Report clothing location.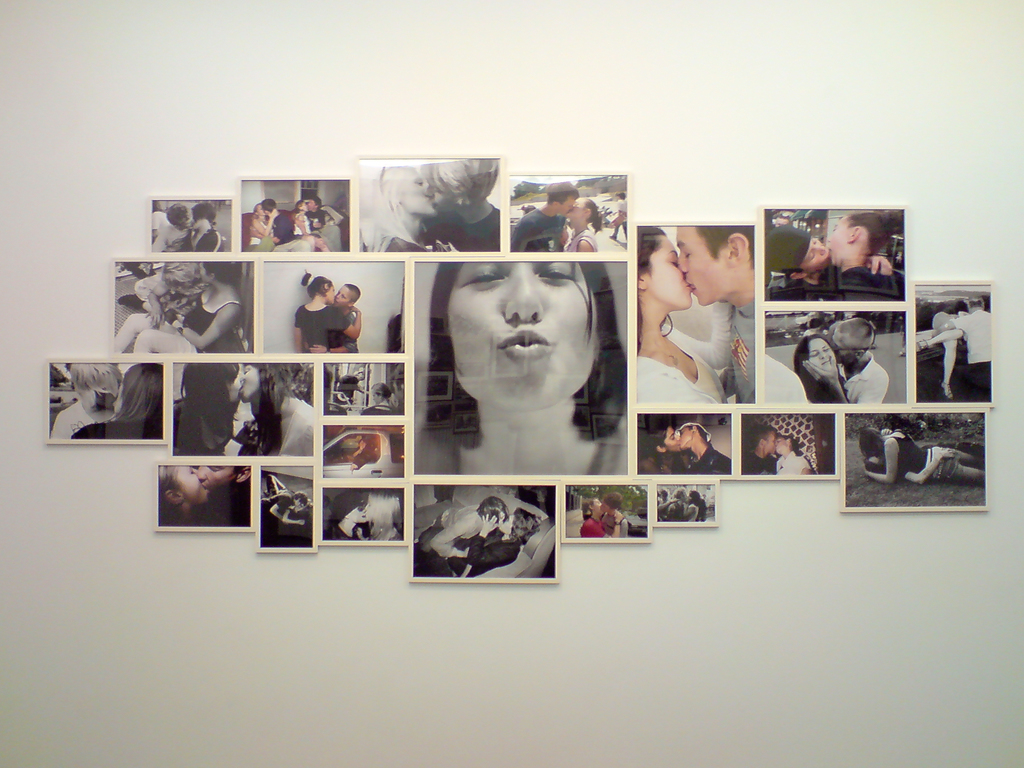
Report: <bbox>685, 445, 733, 472</bbox>.
